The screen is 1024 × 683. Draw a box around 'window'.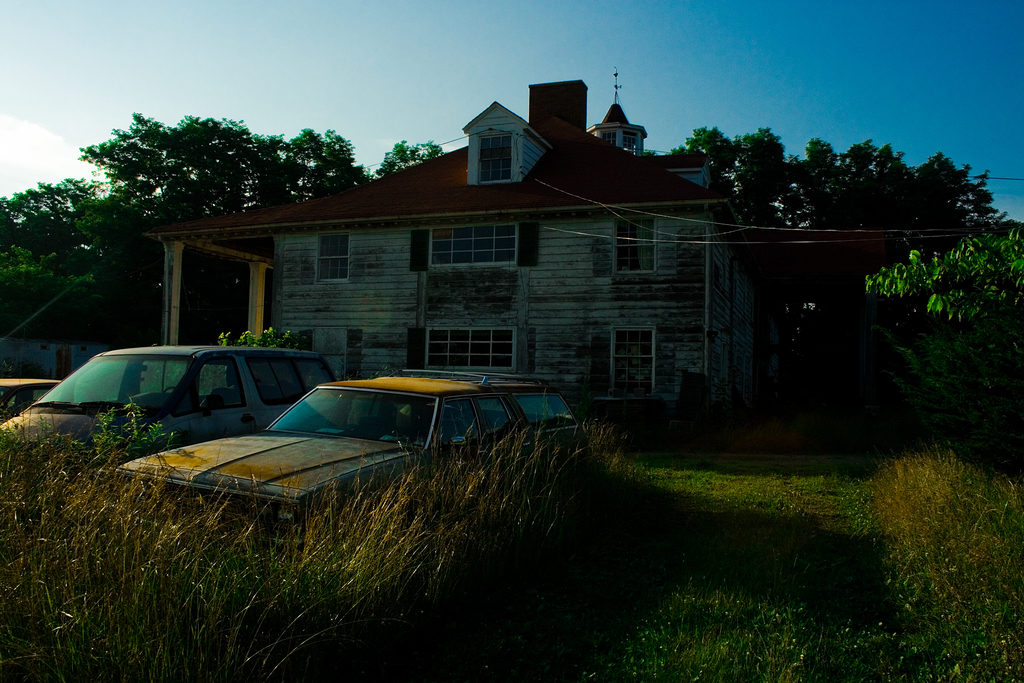
bbox(614, 211, 662, 278).
